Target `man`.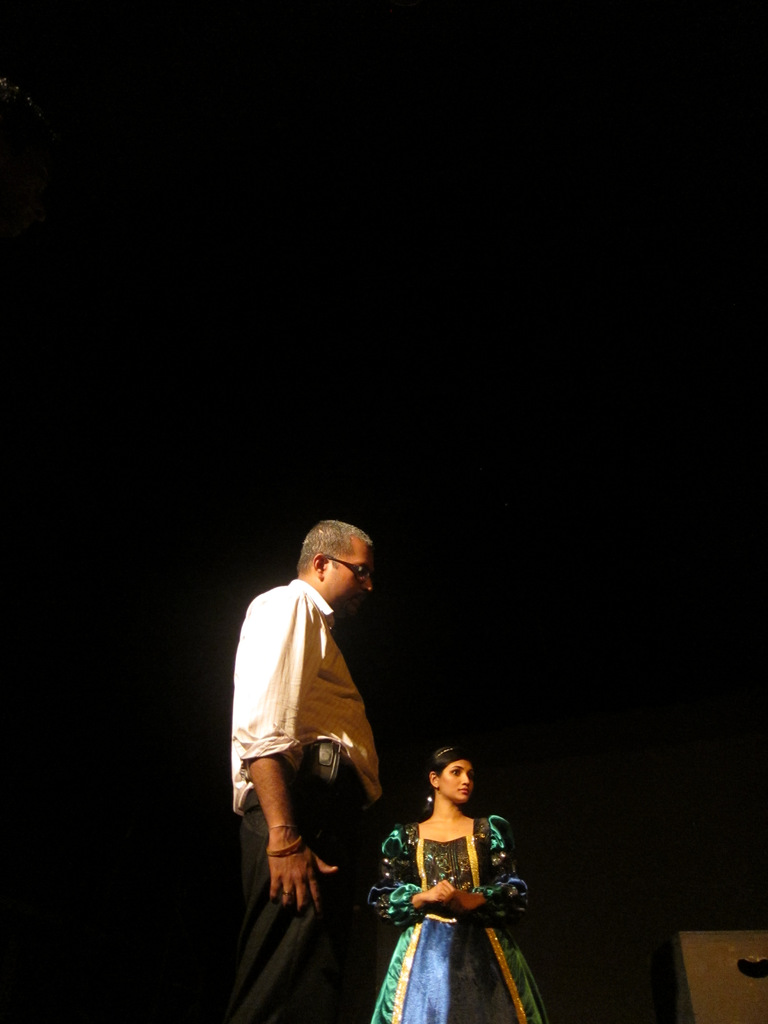
Target region: 225, 511, 411, 991.
